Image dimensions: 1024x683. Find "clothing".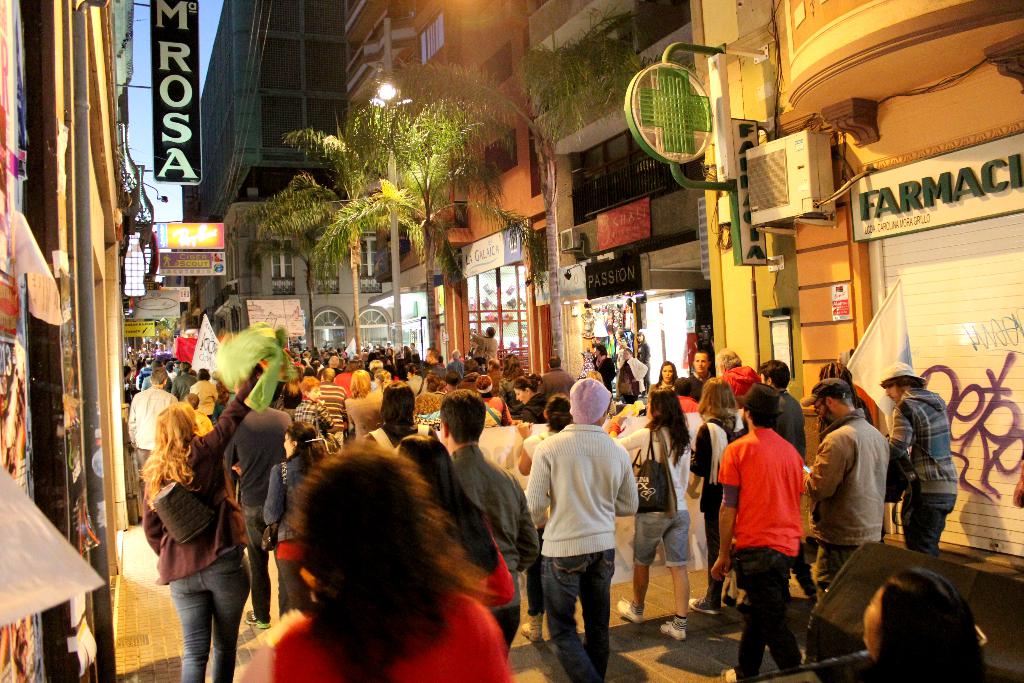
(x1=440, y1=518, x2=492, y2=612).
